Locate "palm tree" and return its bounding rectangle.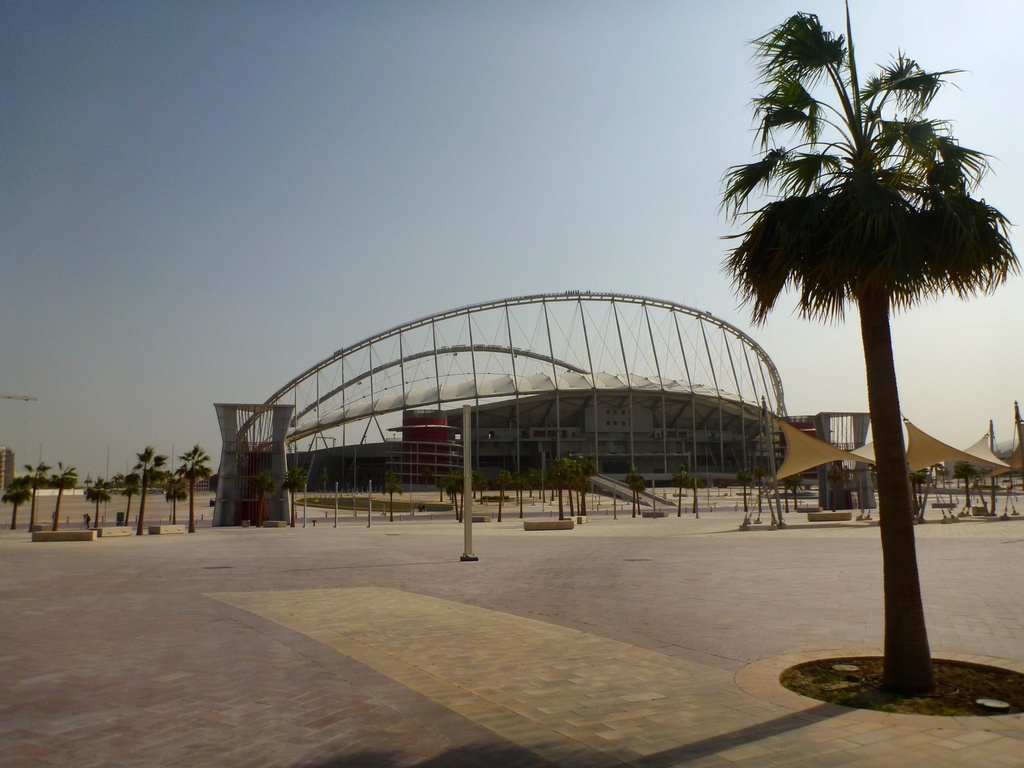
BBox(710, 0, 1018, 693).
